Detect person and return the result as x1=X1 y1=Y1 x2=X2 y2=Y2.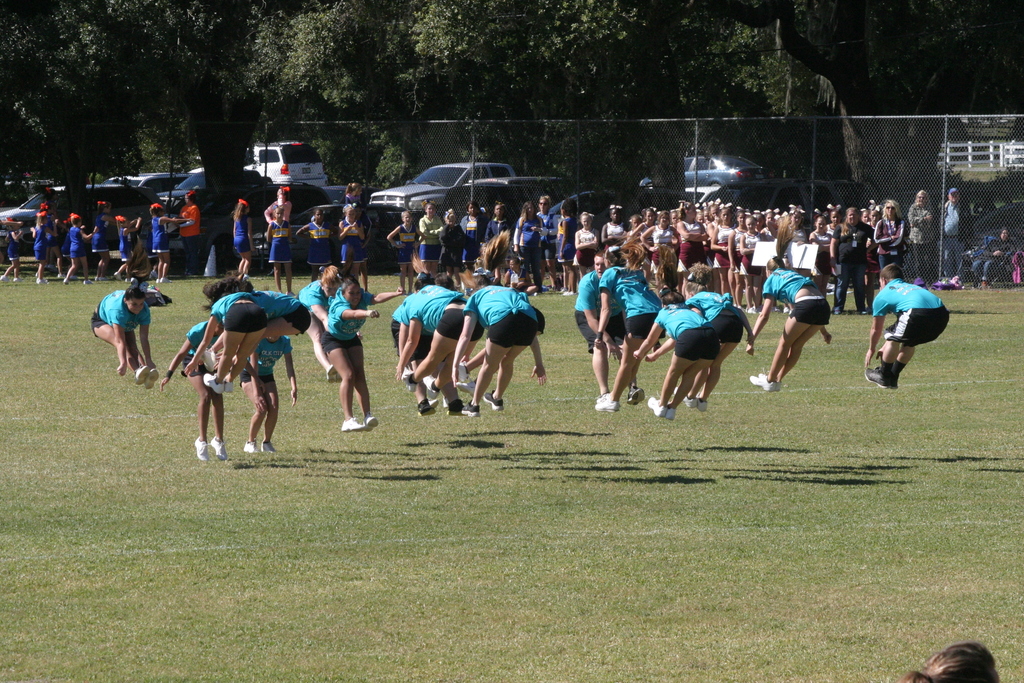
x1=86 y1=276 x2=161 y2=392.
